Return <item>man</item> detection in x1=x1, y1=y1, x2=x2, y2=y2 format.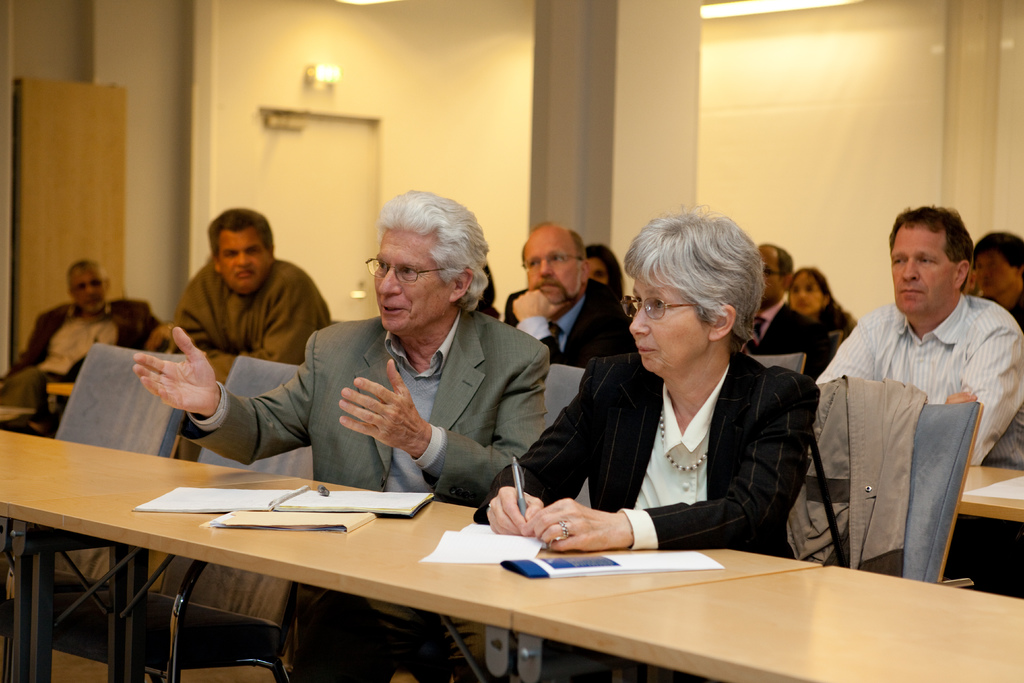
x1=504, y1=223, x2=639, y2=374.
